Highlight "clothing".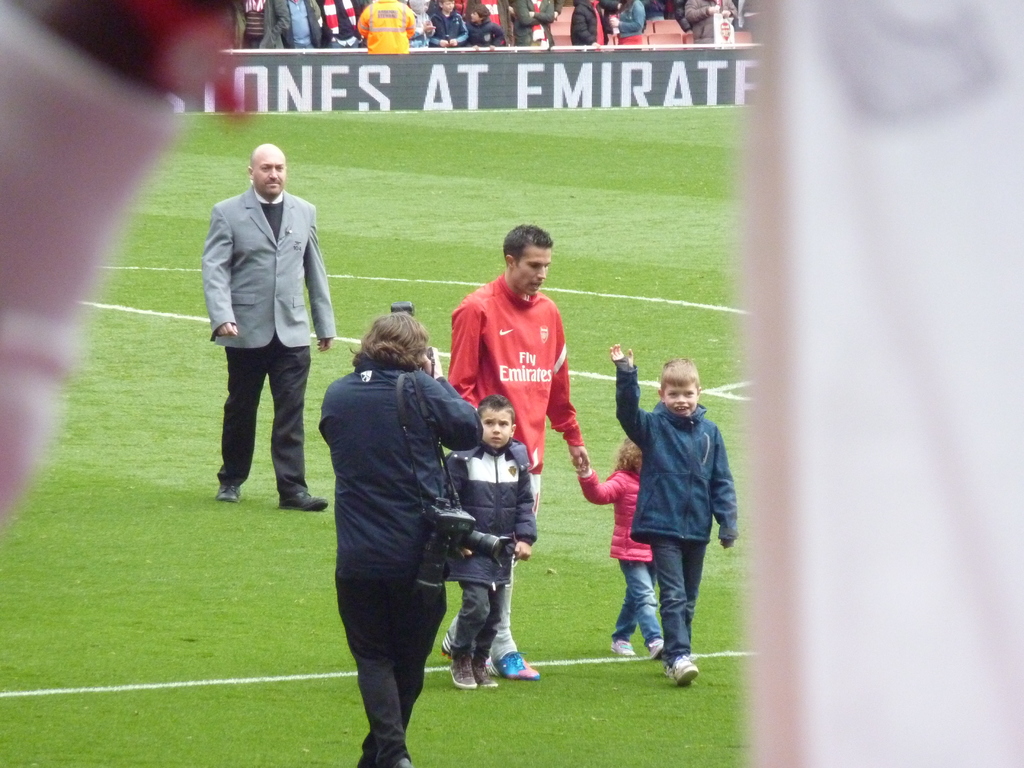
Highlighted region: {"left": 575, "top": 467, "right": 660, "bottom": 643}.
